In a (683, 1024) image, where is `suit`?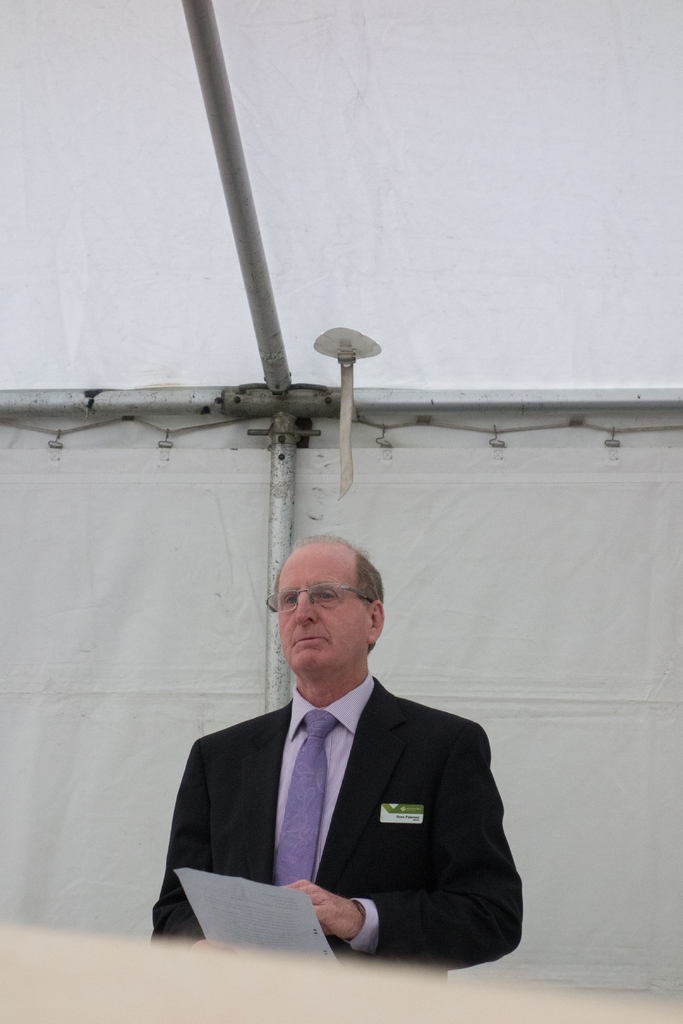
pyautogui.locateOnScreen(154, 668, 513, 972).
